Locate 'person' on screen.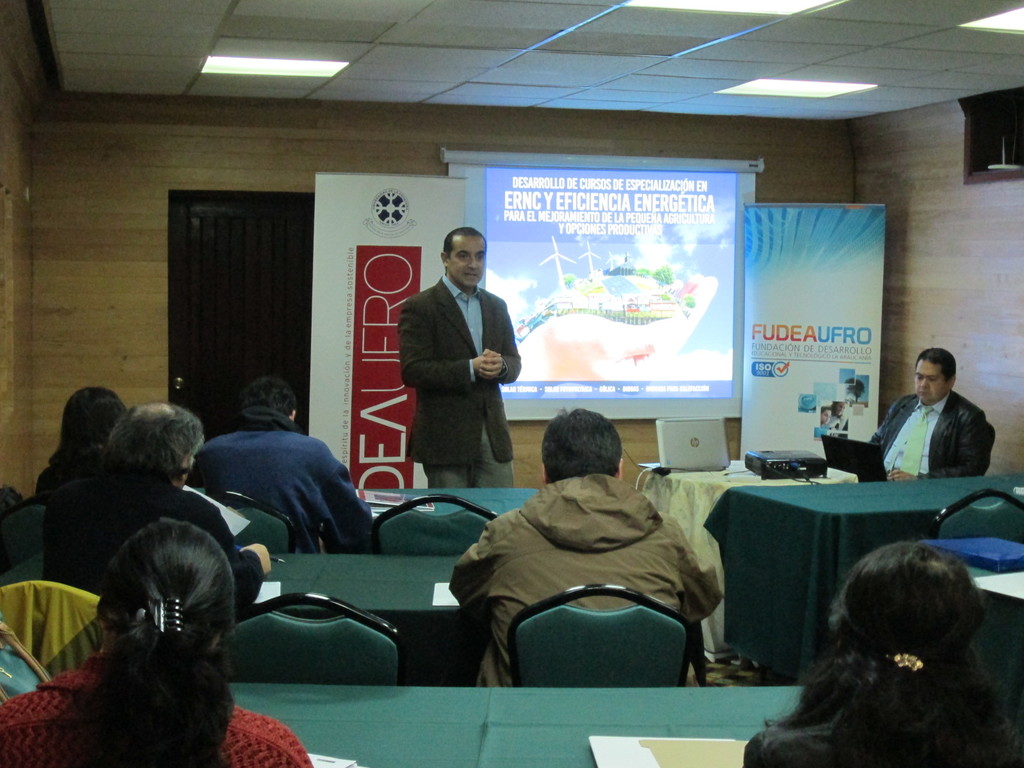
On screen at region(861, 349, 1000, 491).
